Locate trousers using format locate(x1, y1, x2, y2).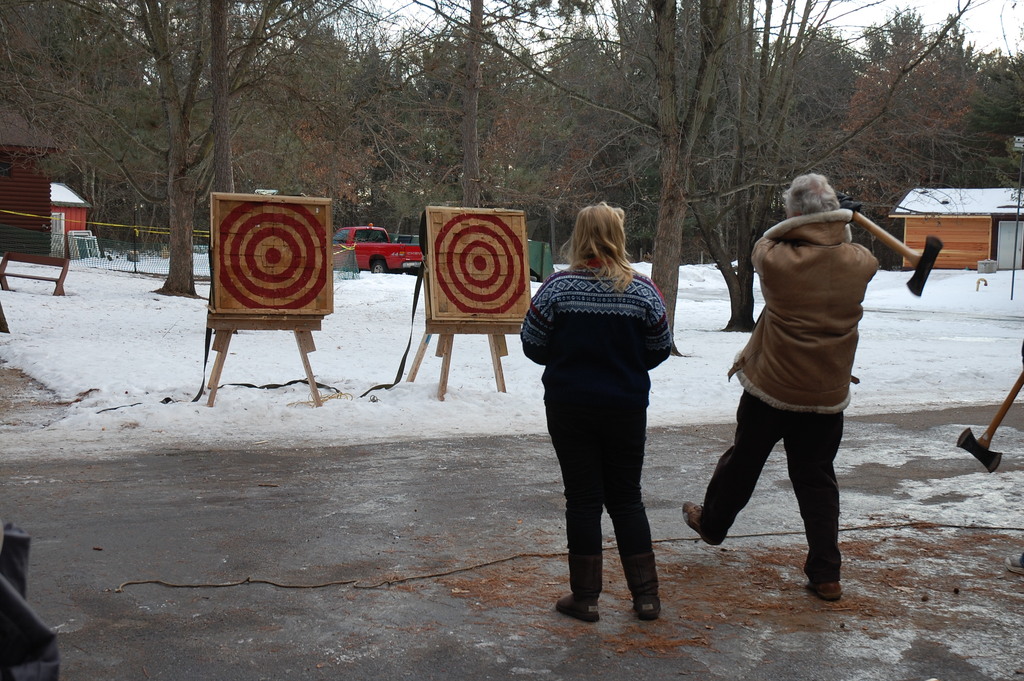
locate(561, 373, 676, 595).
